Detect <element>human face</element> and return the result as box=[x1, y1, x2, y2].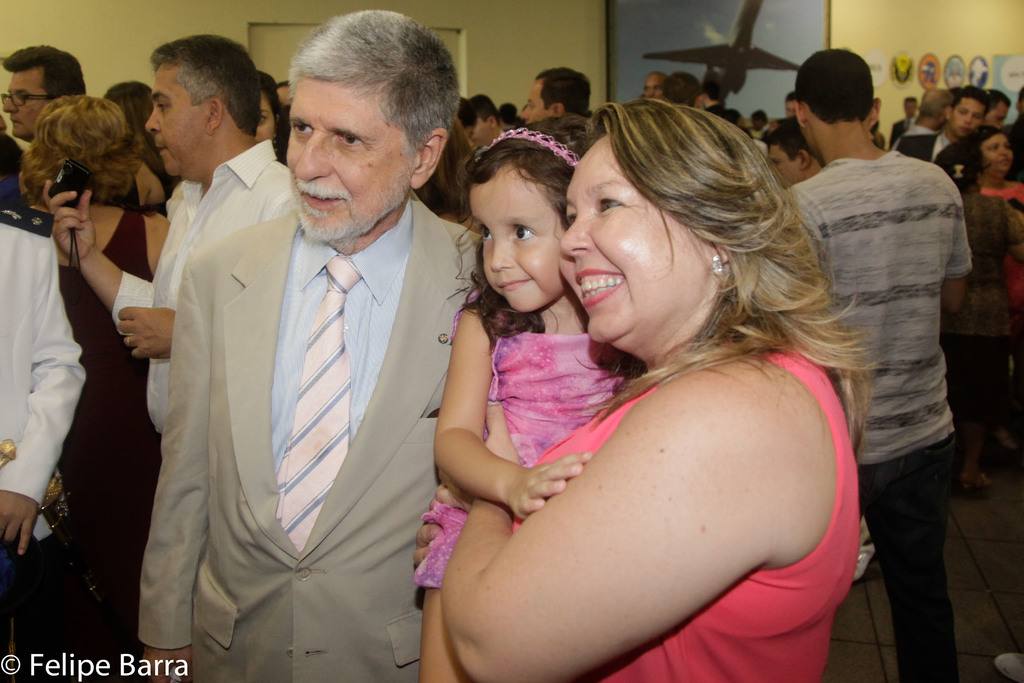
box=[4, 74, 45, 142].
